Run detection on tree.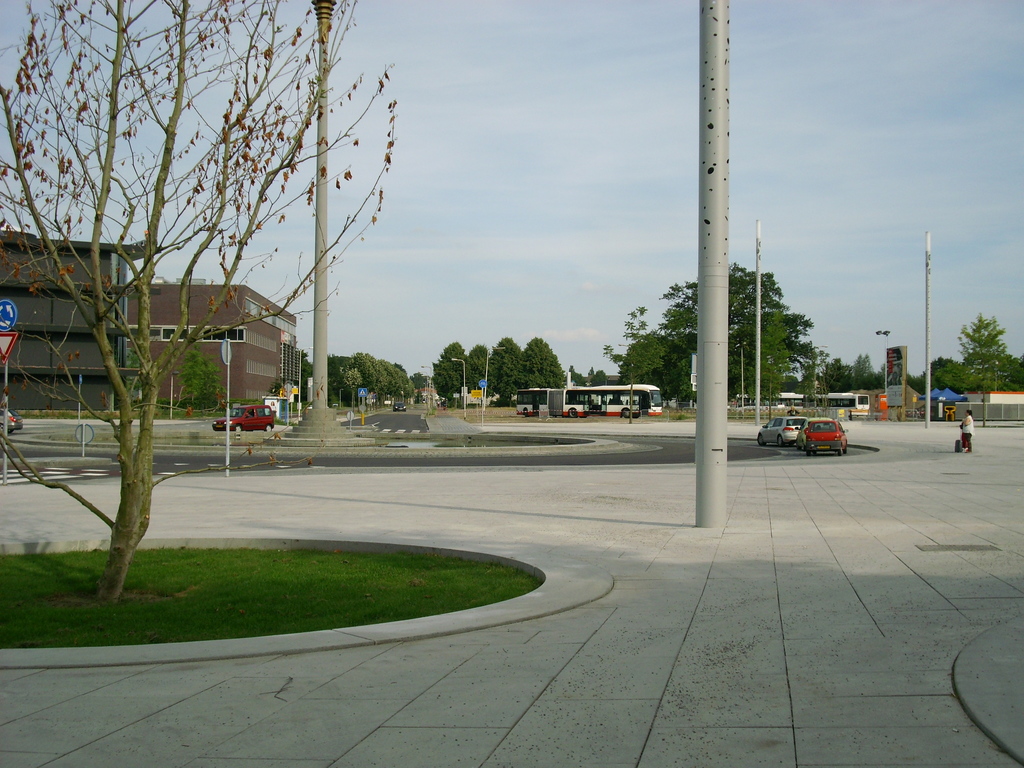
Result: bbox=[268, 380, 279, 400].
